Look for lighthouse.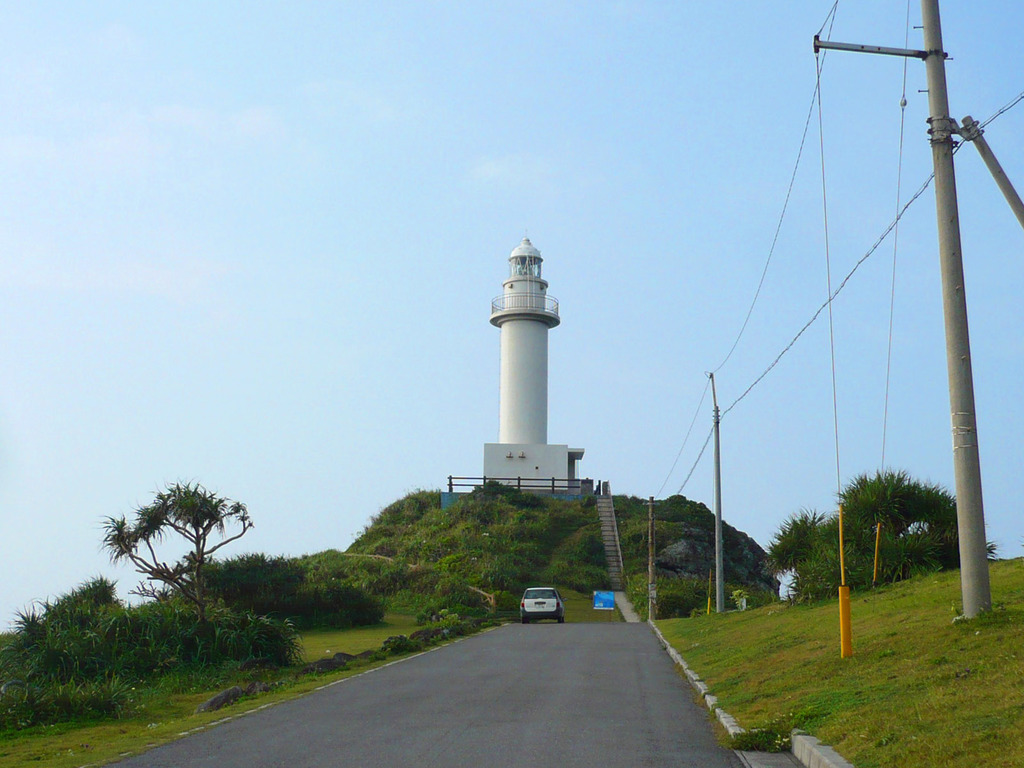
Found: (471,213,574,465).
